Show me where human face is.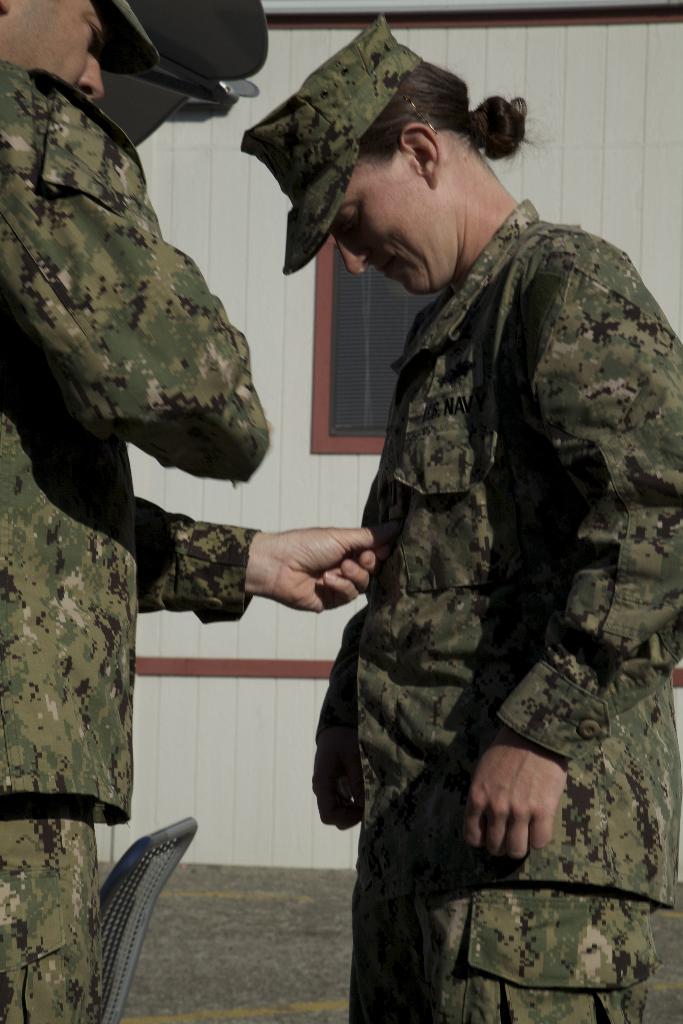
human face is at 327, 161, 466, 295.
